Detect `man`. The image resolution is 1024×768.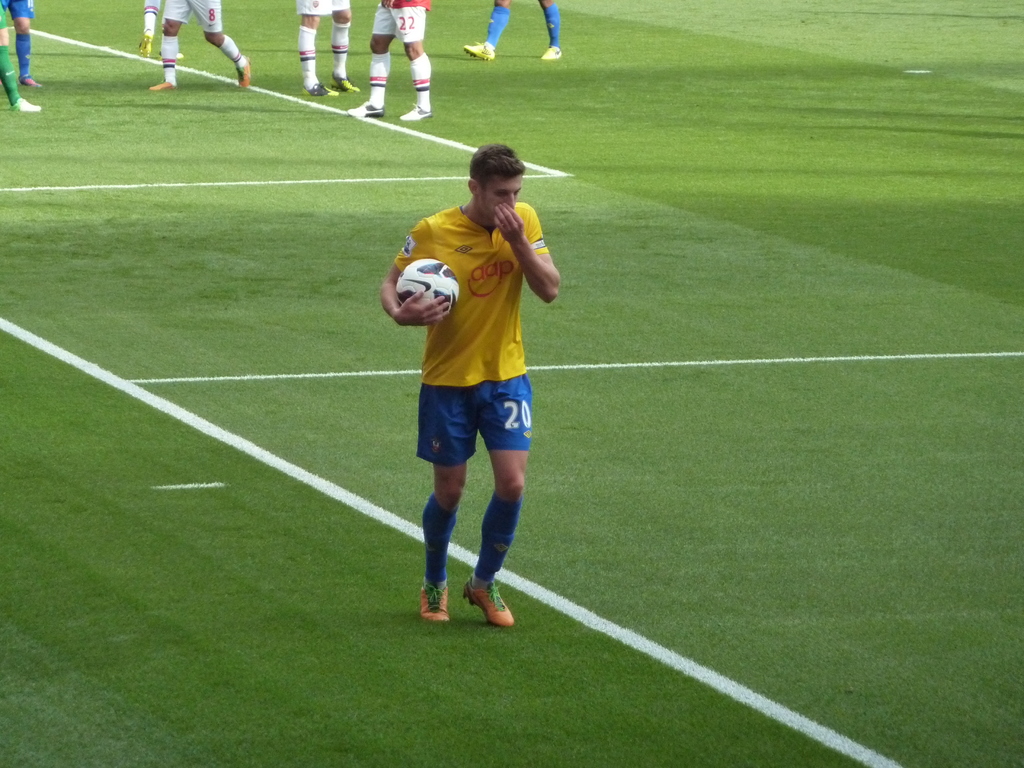
crop(0, 0, 39, 85).
